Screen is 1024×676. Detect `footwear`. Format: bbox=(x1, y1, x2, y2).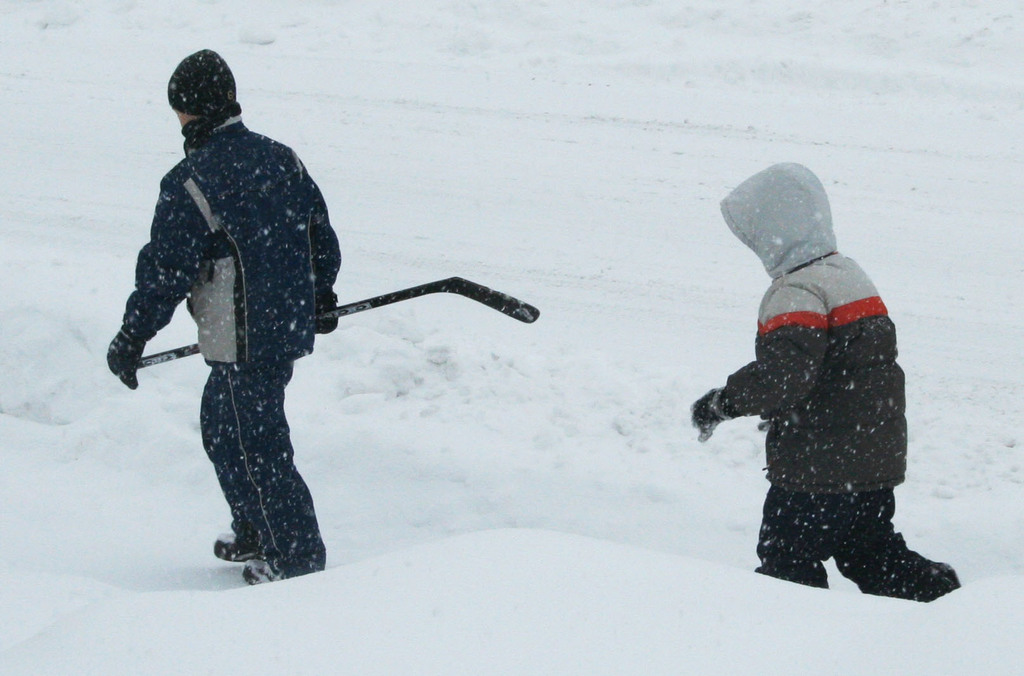
bbox=(241, 558, 289, 583).
